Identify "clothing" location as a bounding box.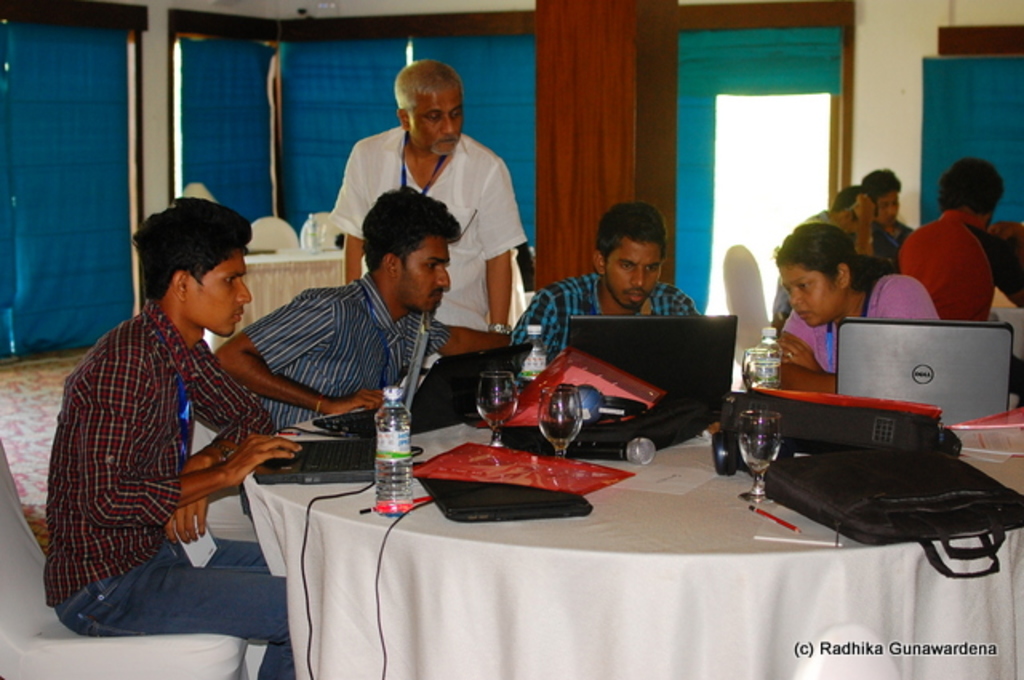
<region>254, 274, 445, 429</region>.
